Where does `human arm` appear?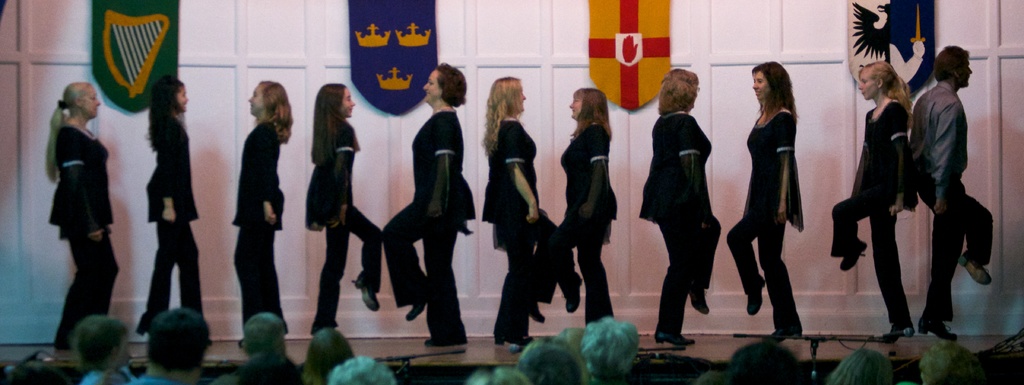
Appears at l=772, t=109, r=794, b=220.
